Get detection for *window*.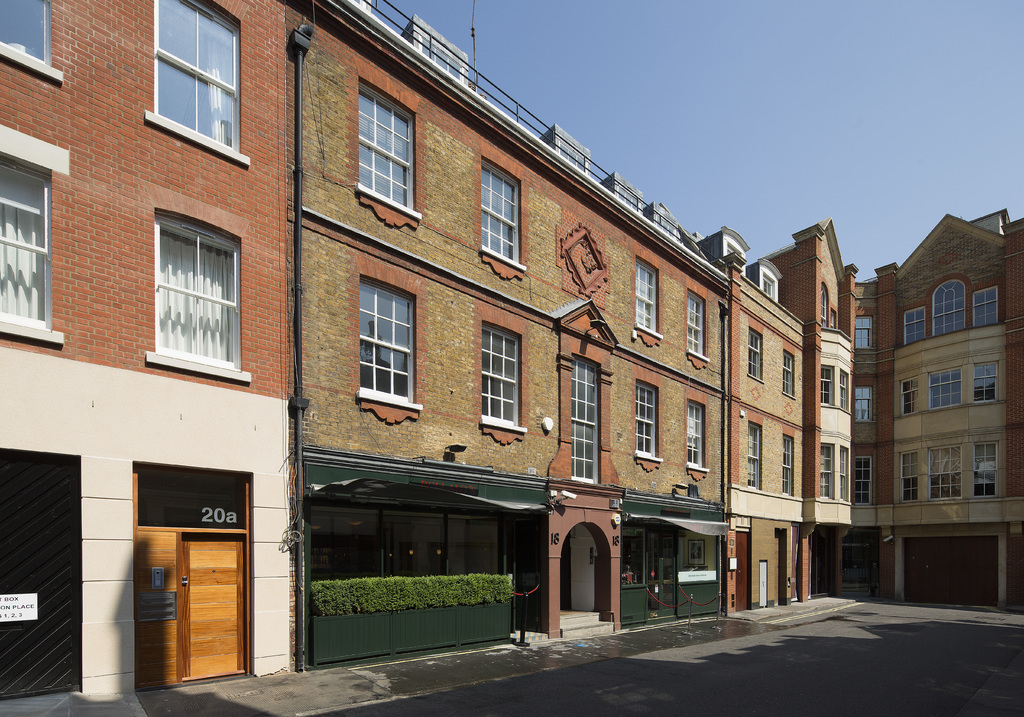
Detection: (left=684, top=289, right=710, bottom=360).
